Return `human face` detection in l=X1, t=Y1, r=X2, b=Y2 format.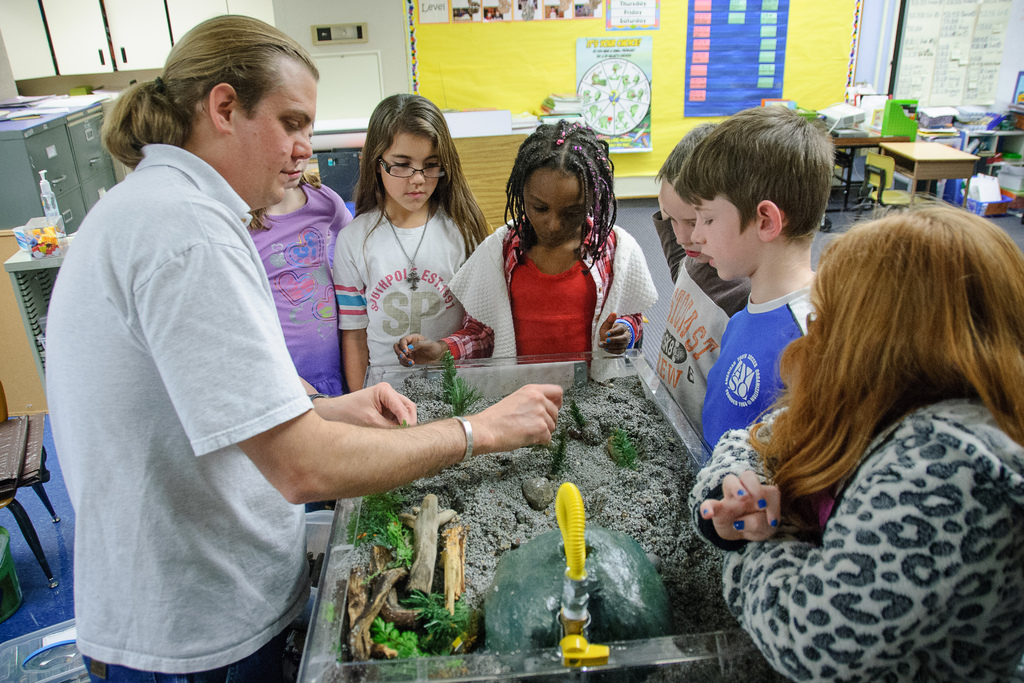
l=692, t=193, r=762, b=280.
